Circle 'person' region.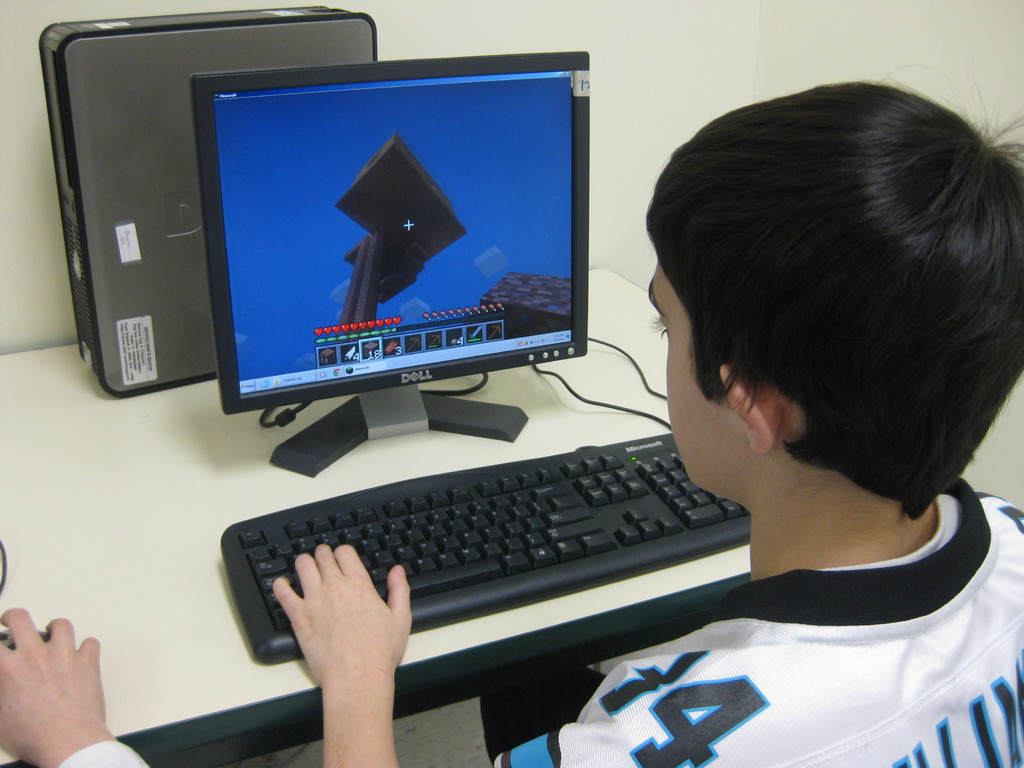
Region: select_region(513, 51, 1005, 727).
